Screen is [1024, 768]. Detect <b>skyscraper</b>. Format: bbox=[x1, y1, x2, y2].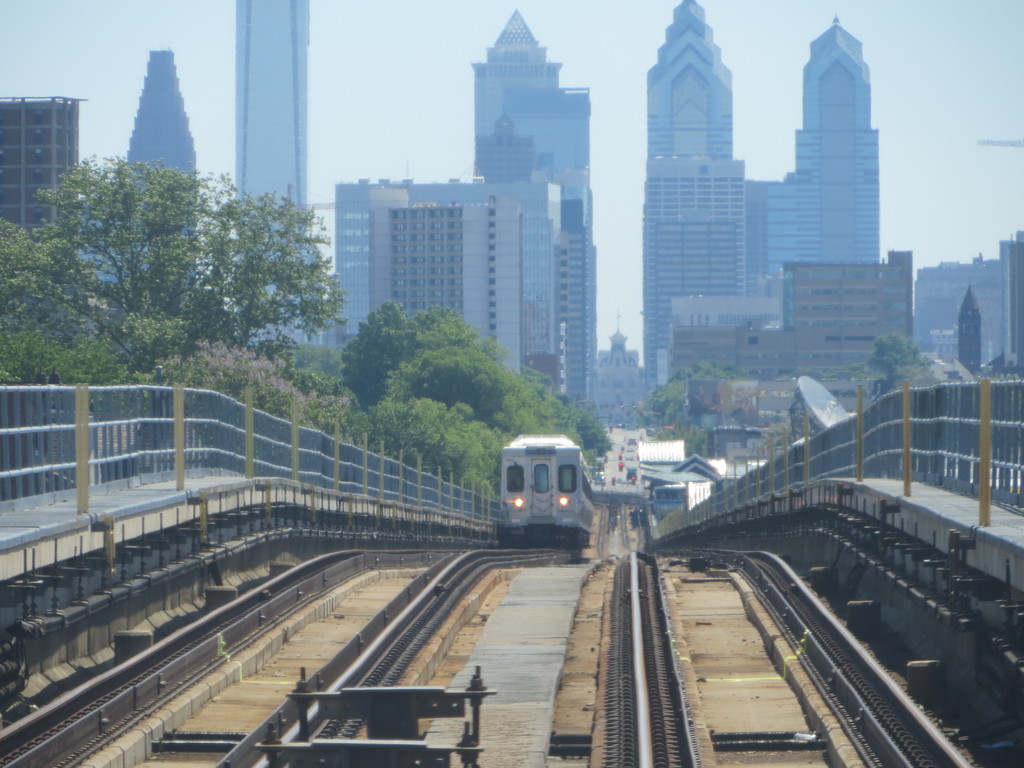
bbox=[774, 19, 901, 328].
